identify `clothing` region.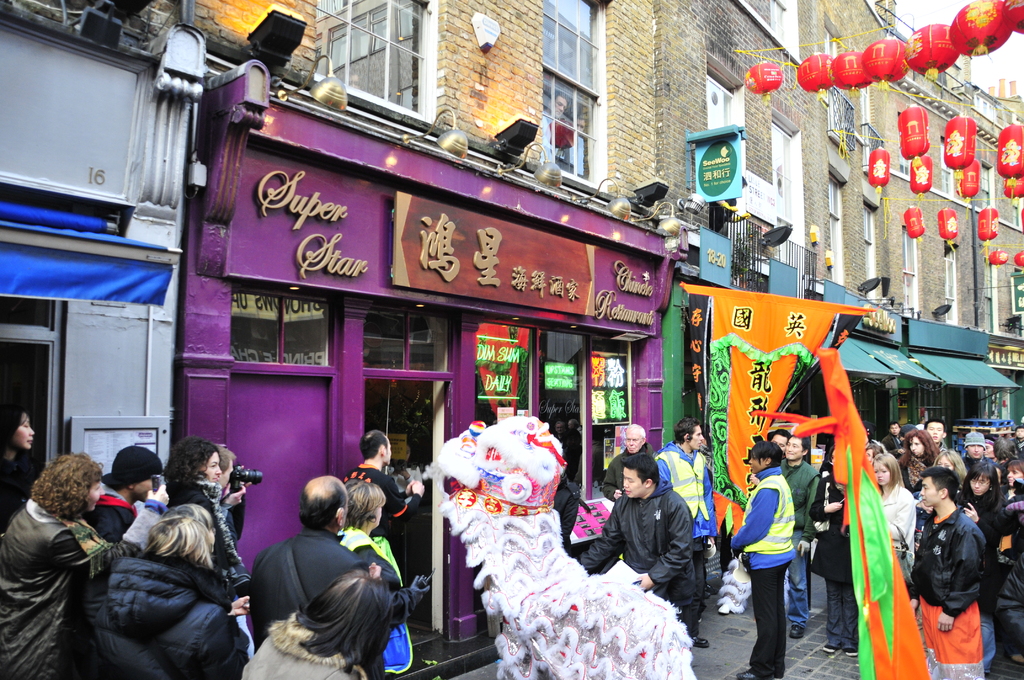
Region: (594, 443, 661, 497).
